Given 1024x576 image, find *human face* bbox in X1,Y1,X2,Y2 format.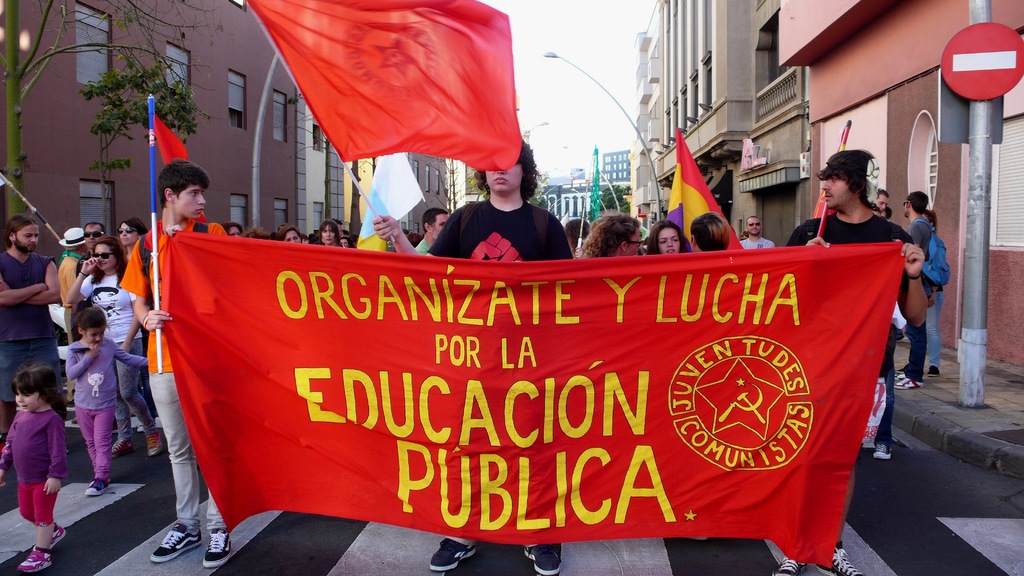
119,223,139,246.
